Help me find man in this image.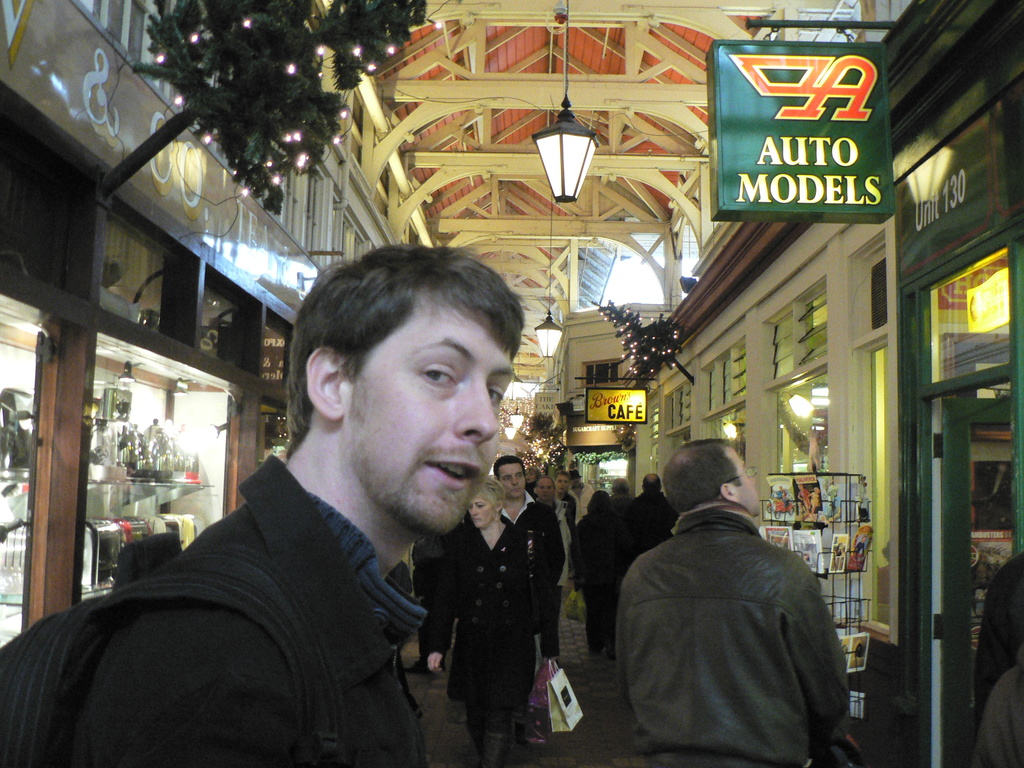
Found it: box=[593, 438, 864, 760].
